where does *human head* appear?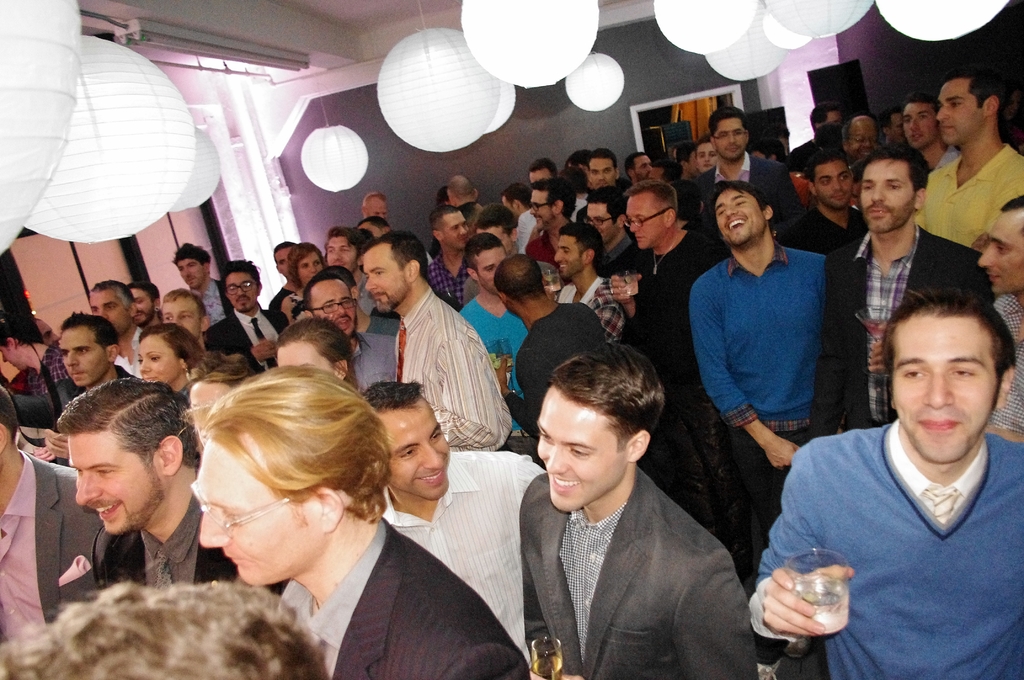
Appears at 59 312 120 385.
